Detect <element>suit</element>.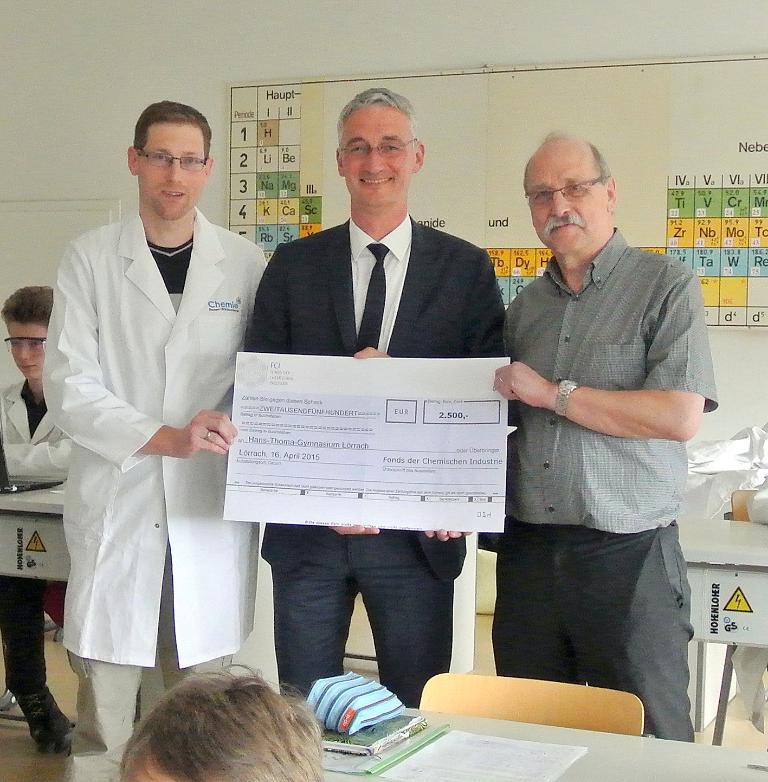
Detected at [247,214,507,583].
